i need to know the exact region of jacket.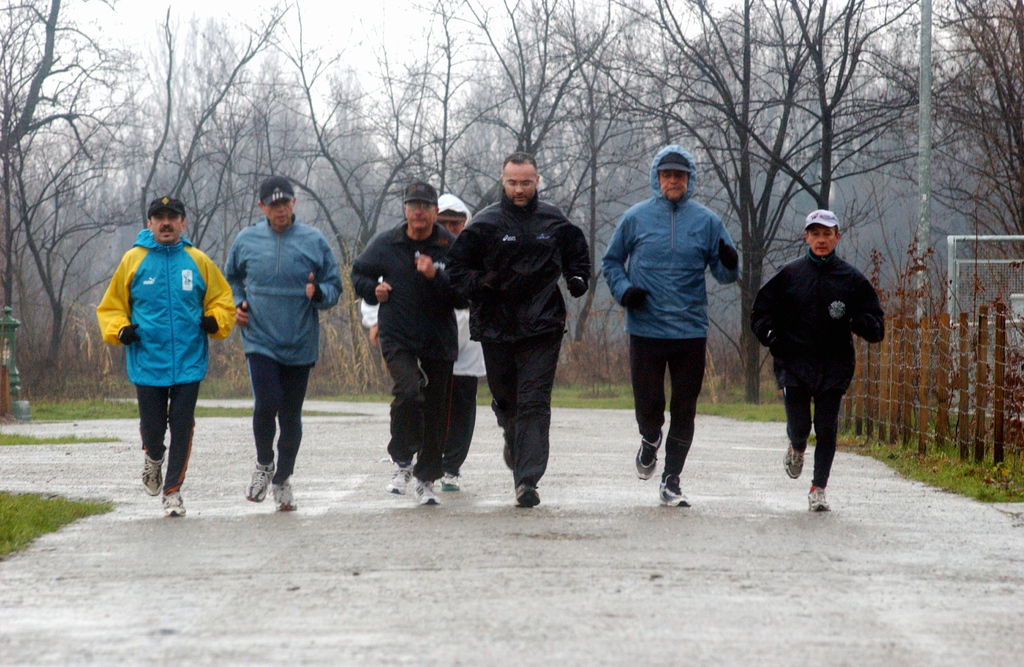
Region: [x1=108, y1=185, x2=224, y2=421].
